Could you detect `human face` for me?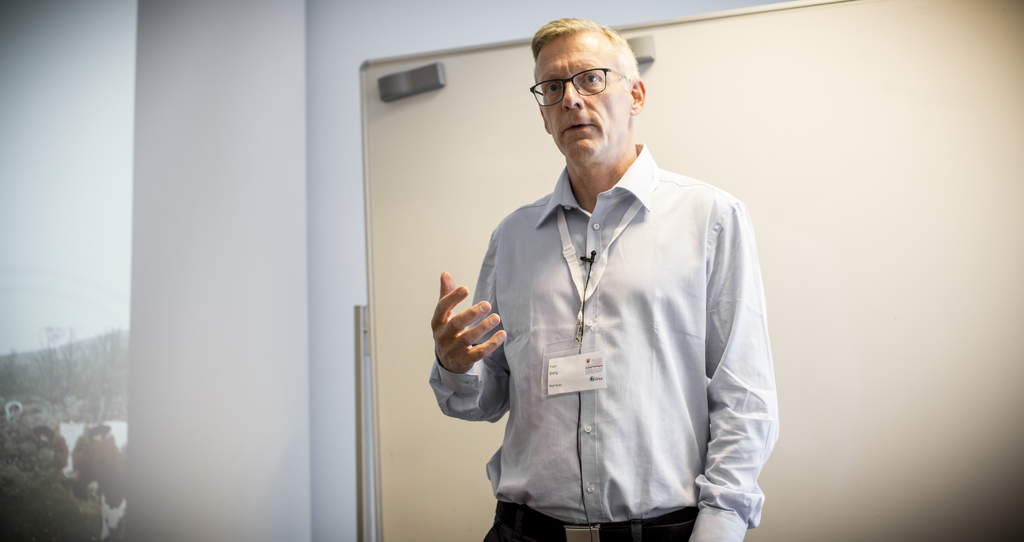
Detection result: <bbox>532, 34, 630, 160</bbox>.
